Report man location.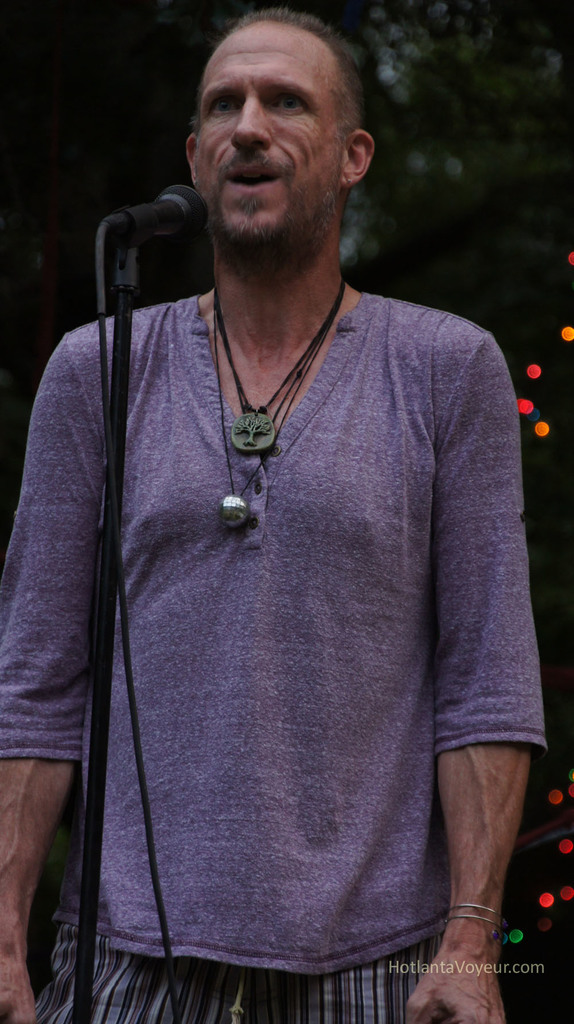
Report: x1=28 y1=0 x2=534 y2=924.
